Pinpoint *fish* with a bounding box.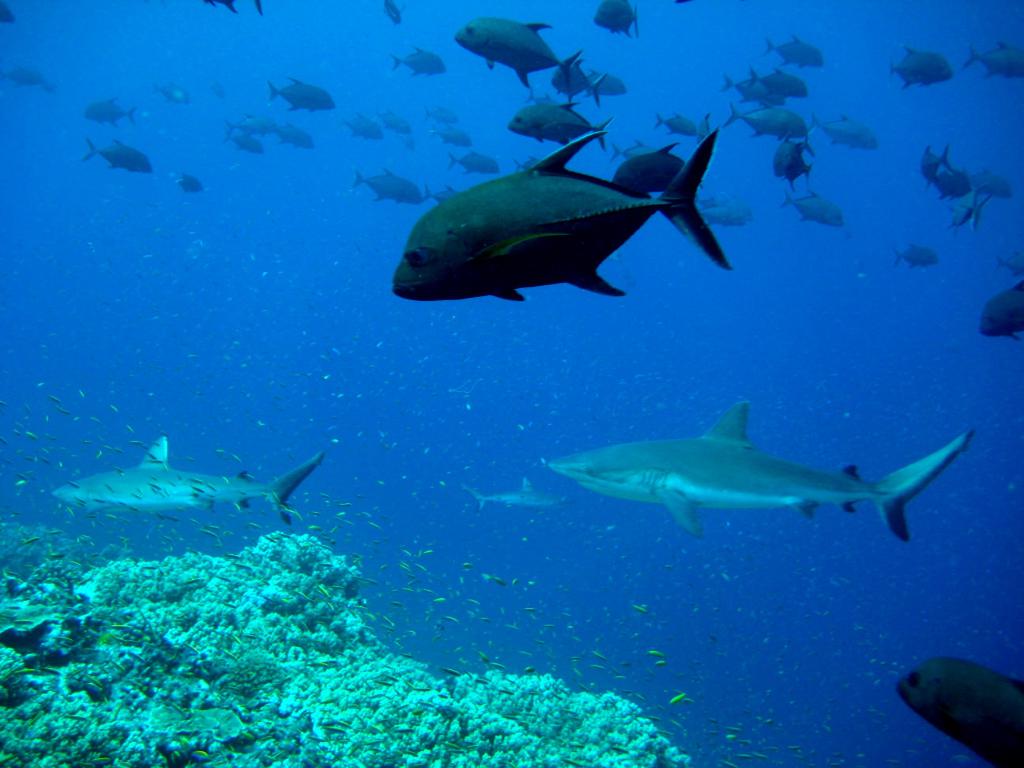
{"x1": 386, "y1": 0, "x2": 407, "y2": 29}.
